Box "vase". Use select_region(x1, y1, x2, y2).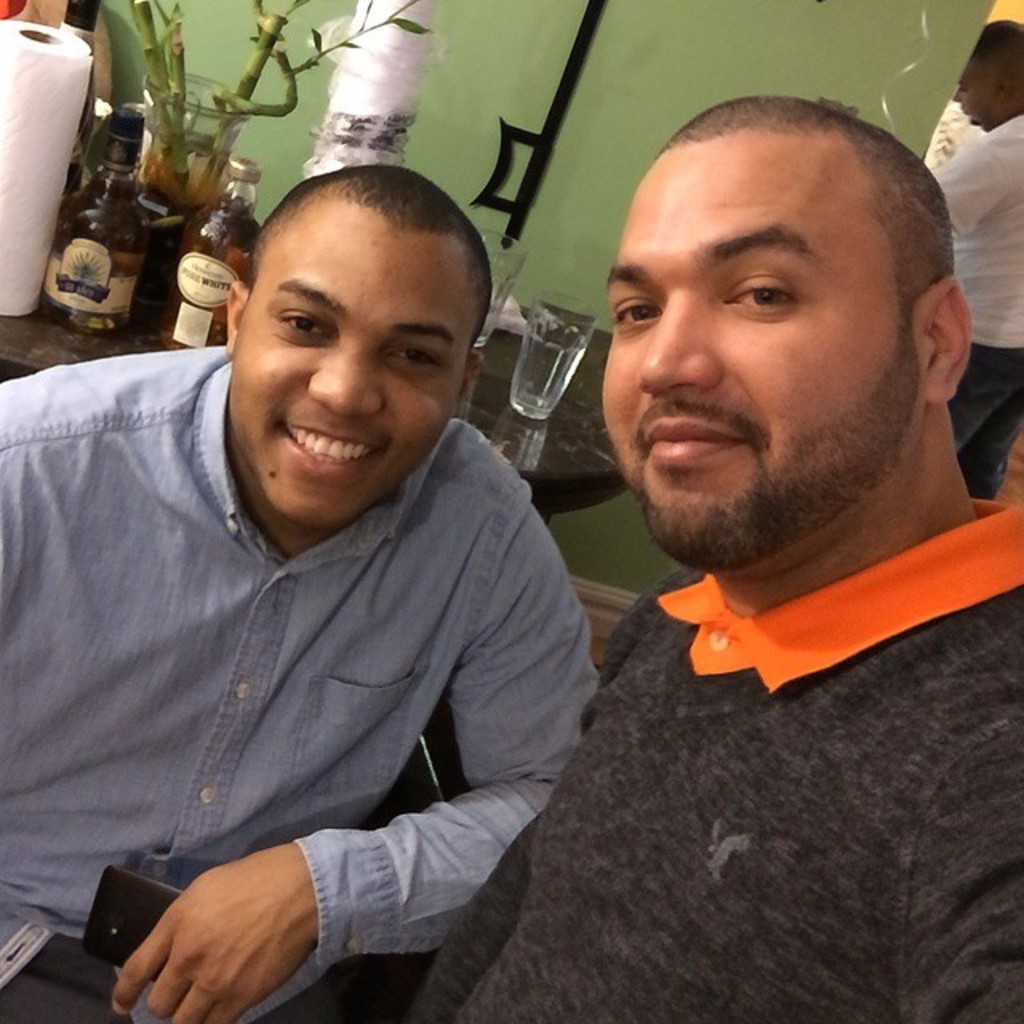
select_region(139, 64, 256, 227).
